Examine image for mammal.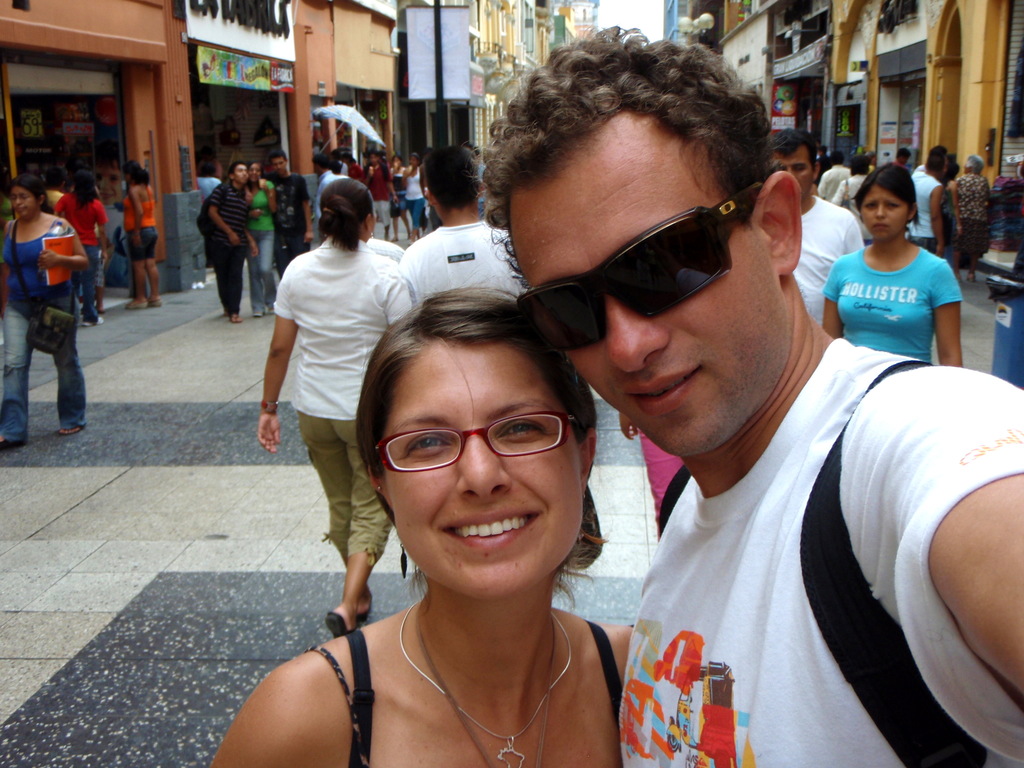
Examination result: select_region(472, 24, 1023, 767).
